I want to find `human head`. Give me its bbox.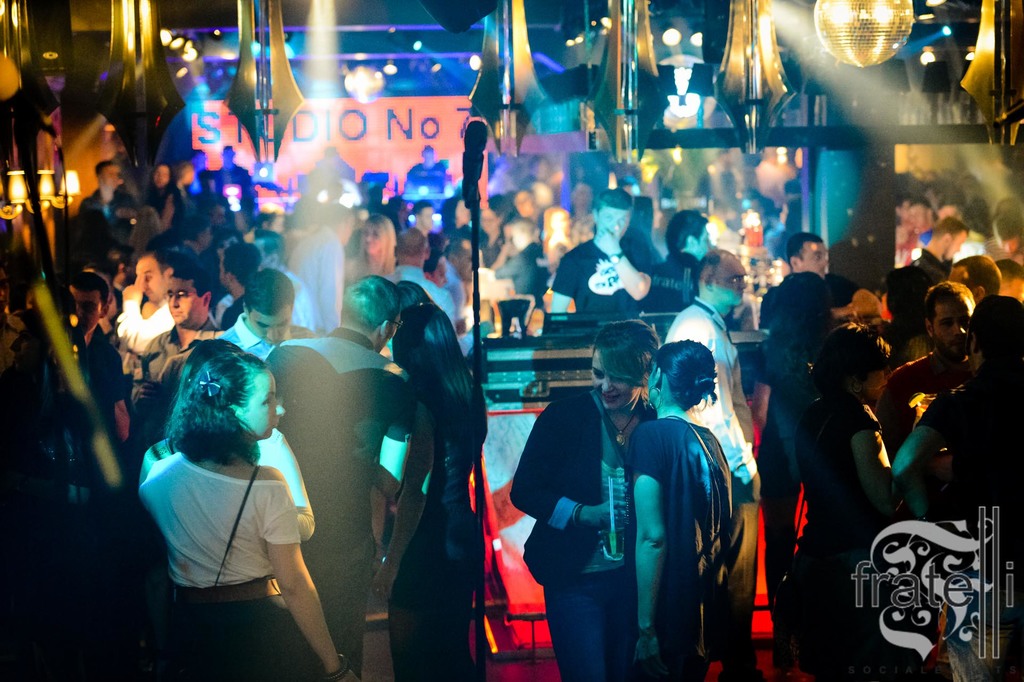
<region>322, 144, 340, 164</region>.
